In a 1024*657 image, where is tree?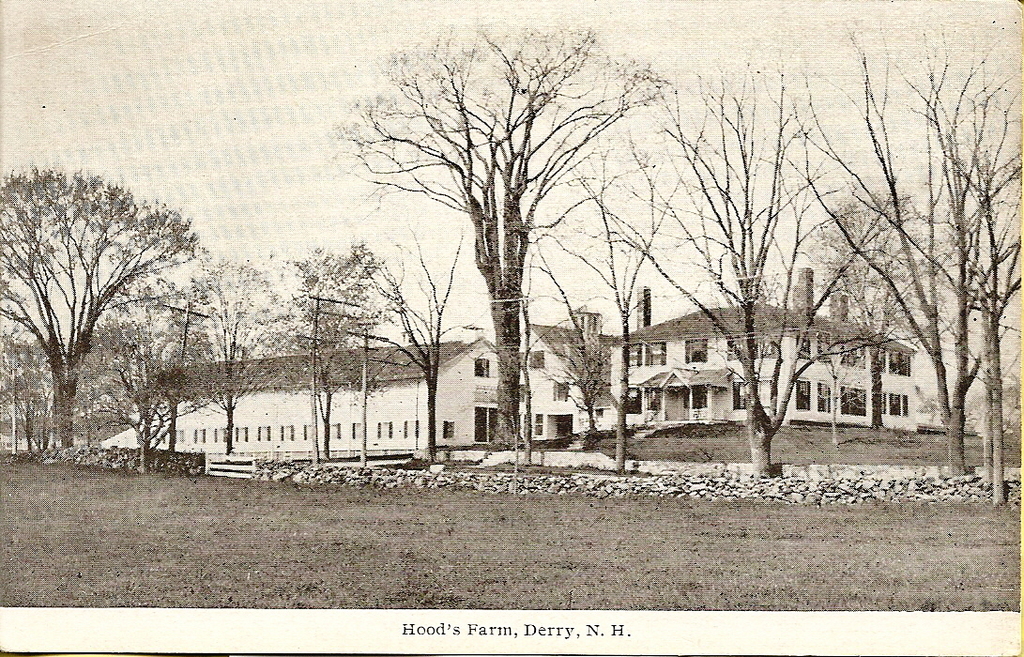
[left=74, top=318, right=225, bottom=470].
